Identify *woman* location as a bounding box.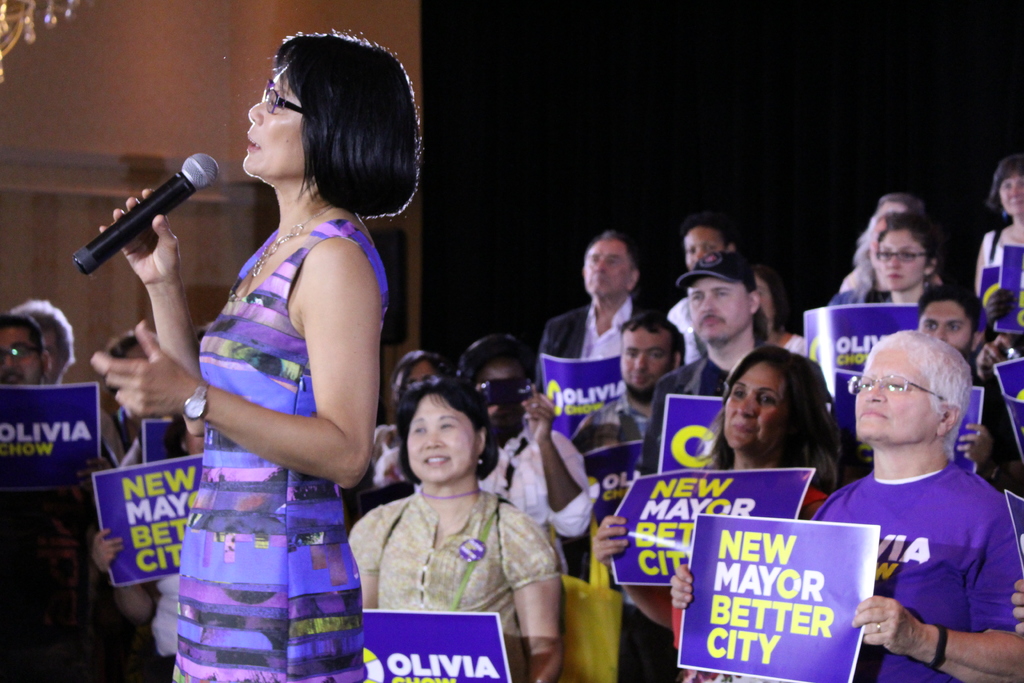
region(867, 208, 945, 302).
